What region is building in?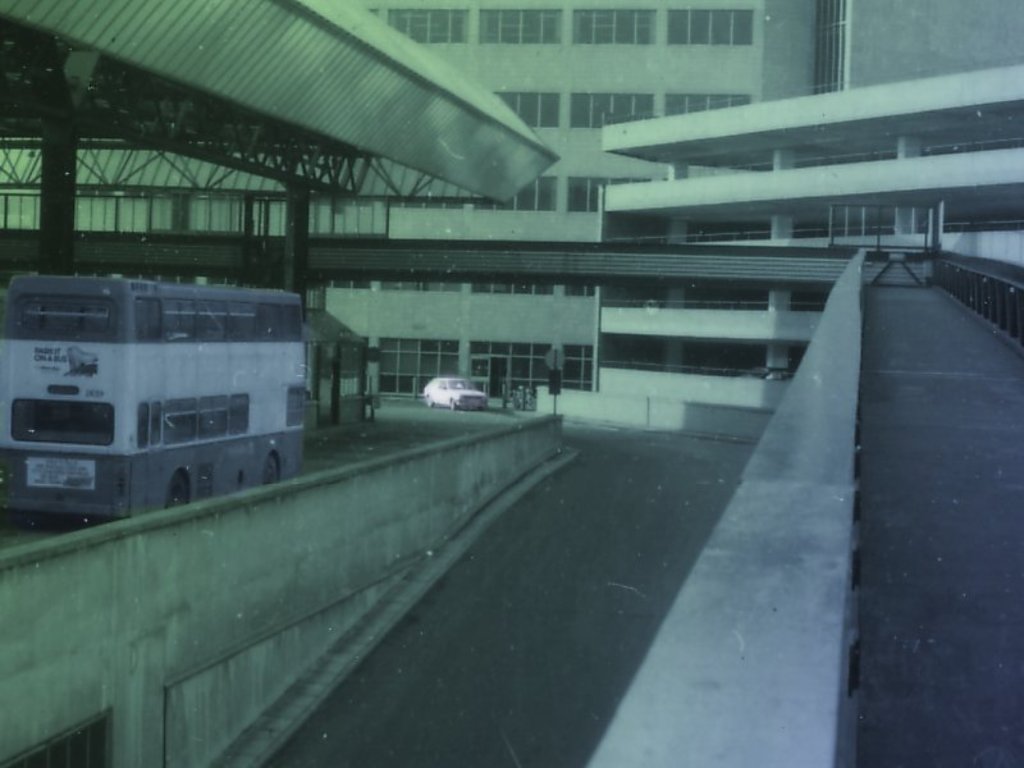
[x1=0, y1=0, x2=1023, y2=416].
